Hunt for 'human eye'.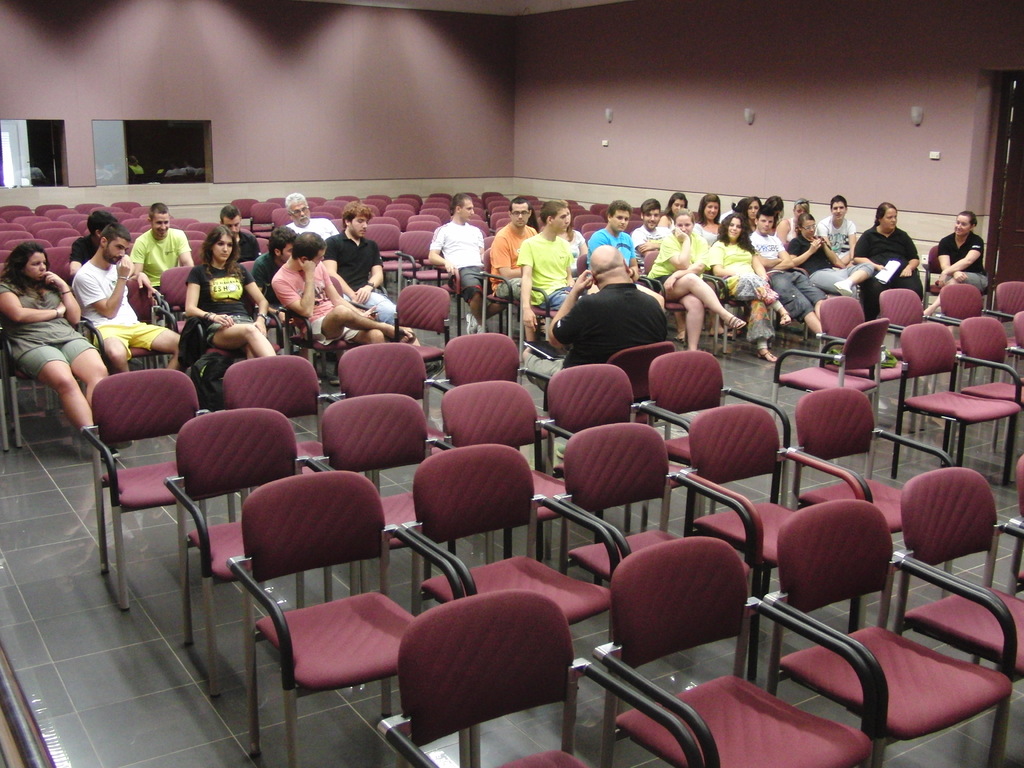
Hunted down at [685,222,691,226].
